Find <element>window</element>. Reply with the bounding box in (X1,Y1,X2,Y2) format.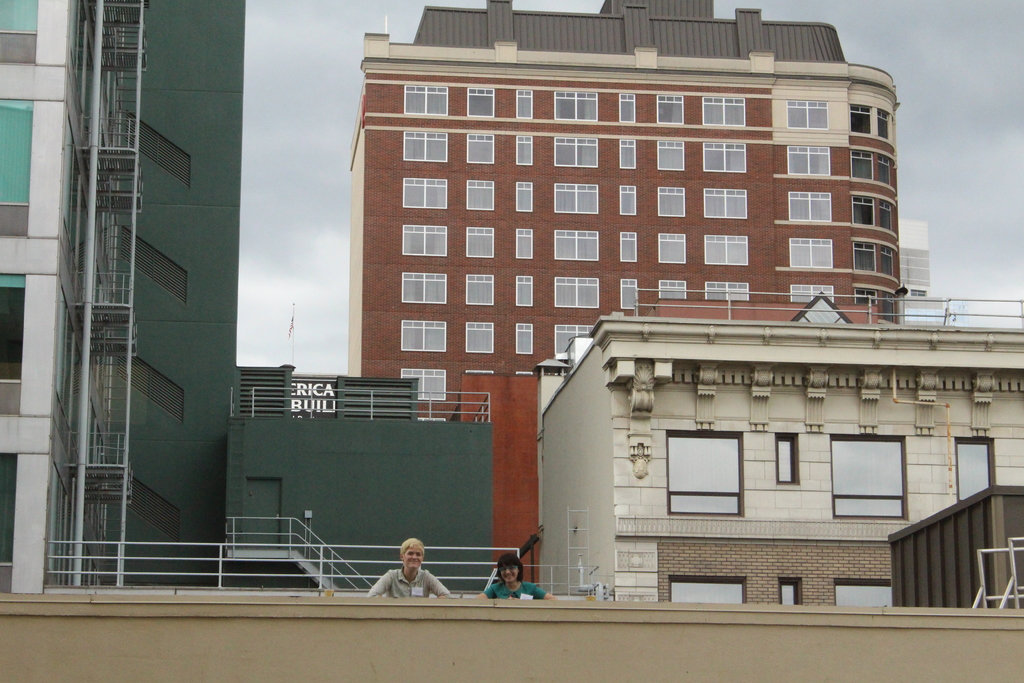
(401,272,446,305).
